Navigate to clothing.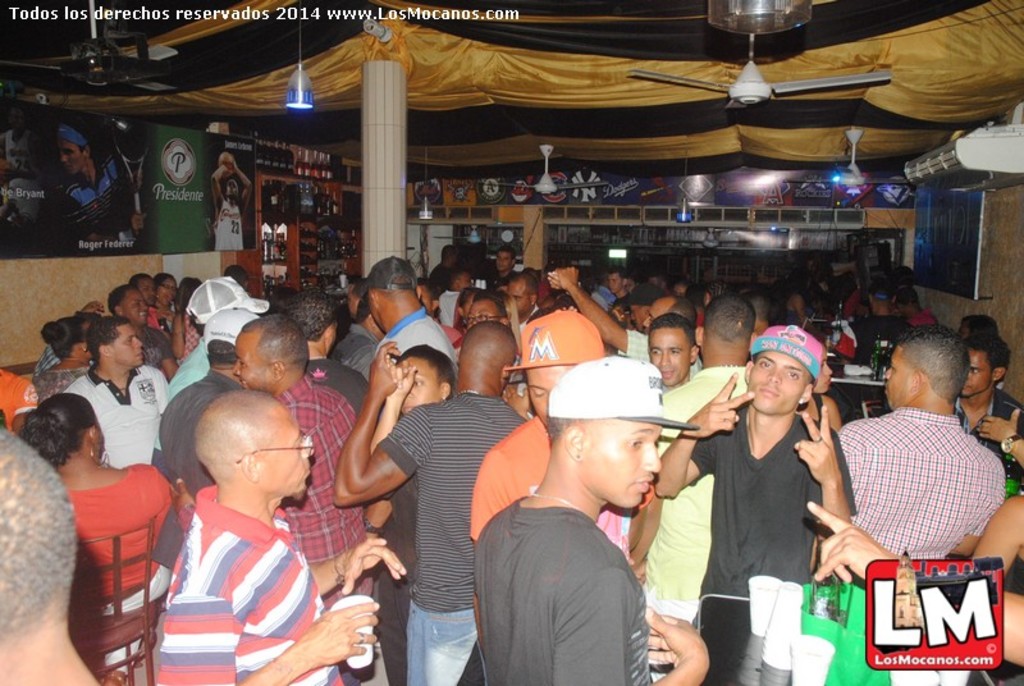
Navigation target: box(36, 343, 58, 371).
